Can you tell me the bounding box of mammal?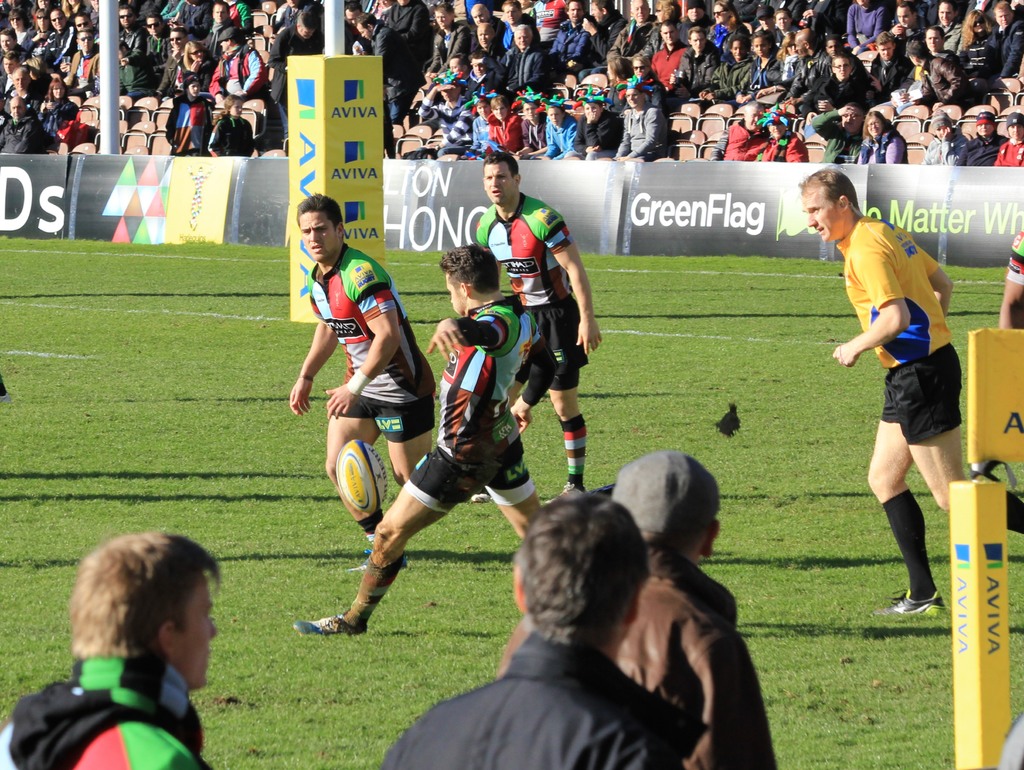
[left=159, top=24, right=190, bottom=97].
